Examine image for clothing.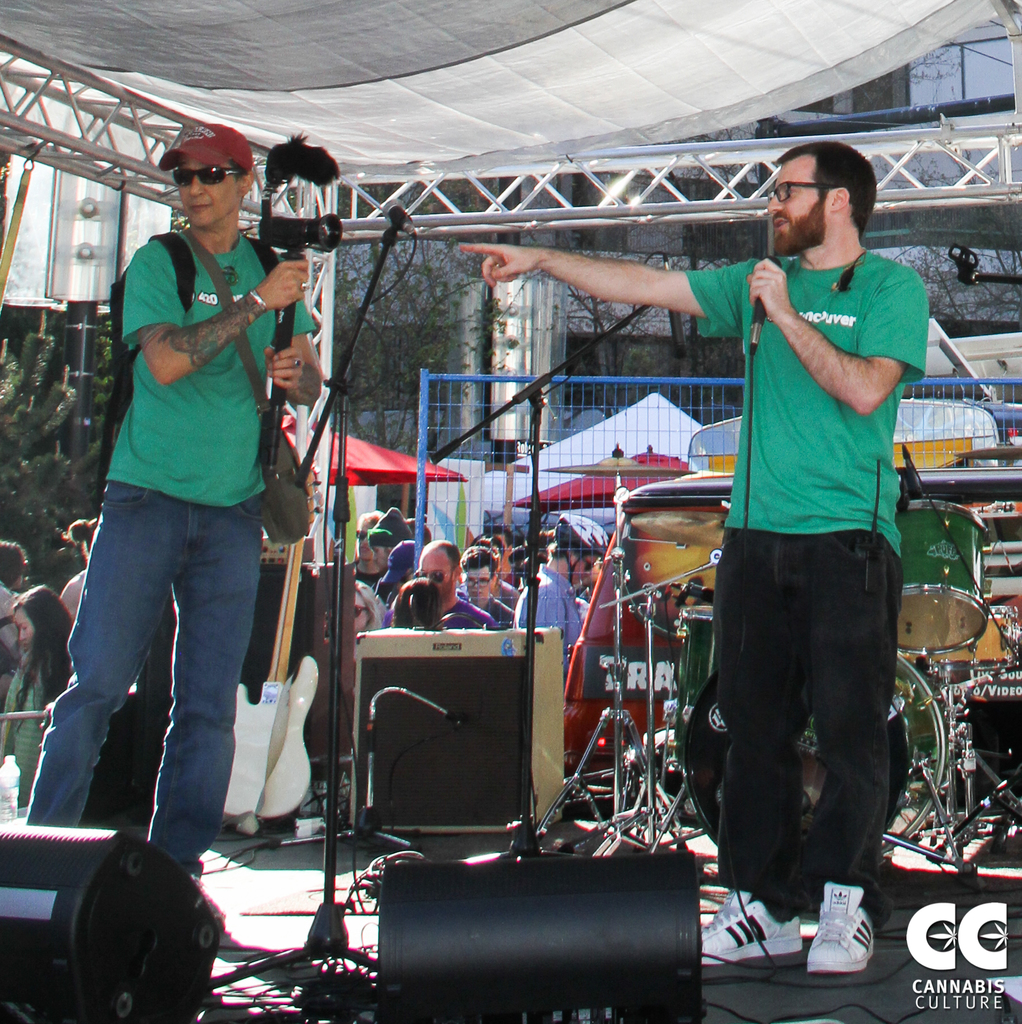
Examination result: 691,171,930,925.
